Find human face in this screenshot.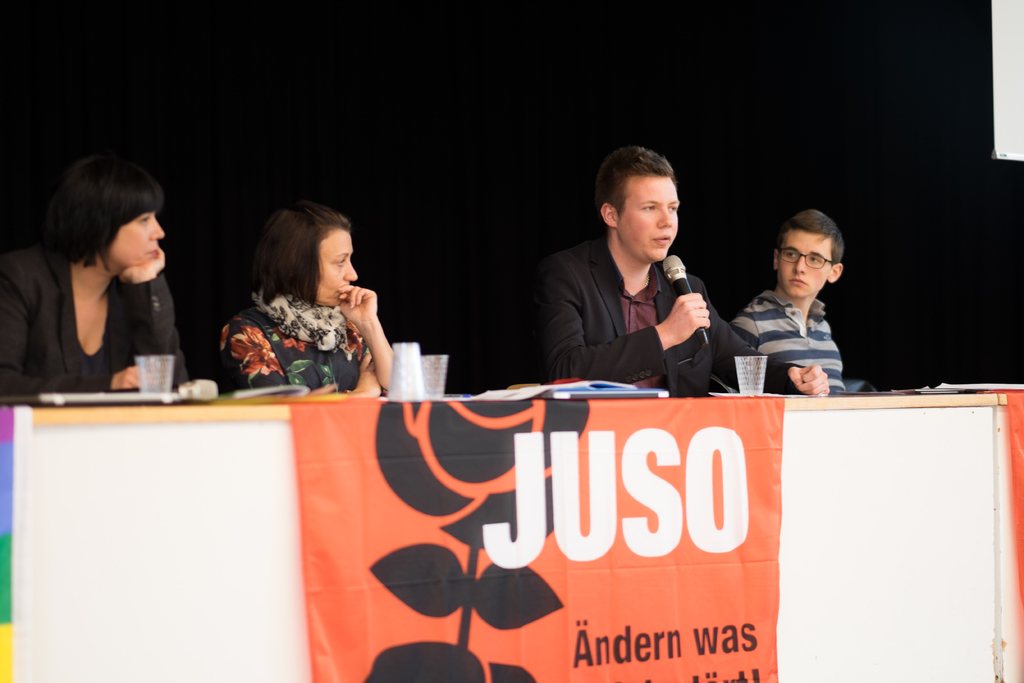
The bounding box for human face is l=317, t=225, r=356, b=309.
